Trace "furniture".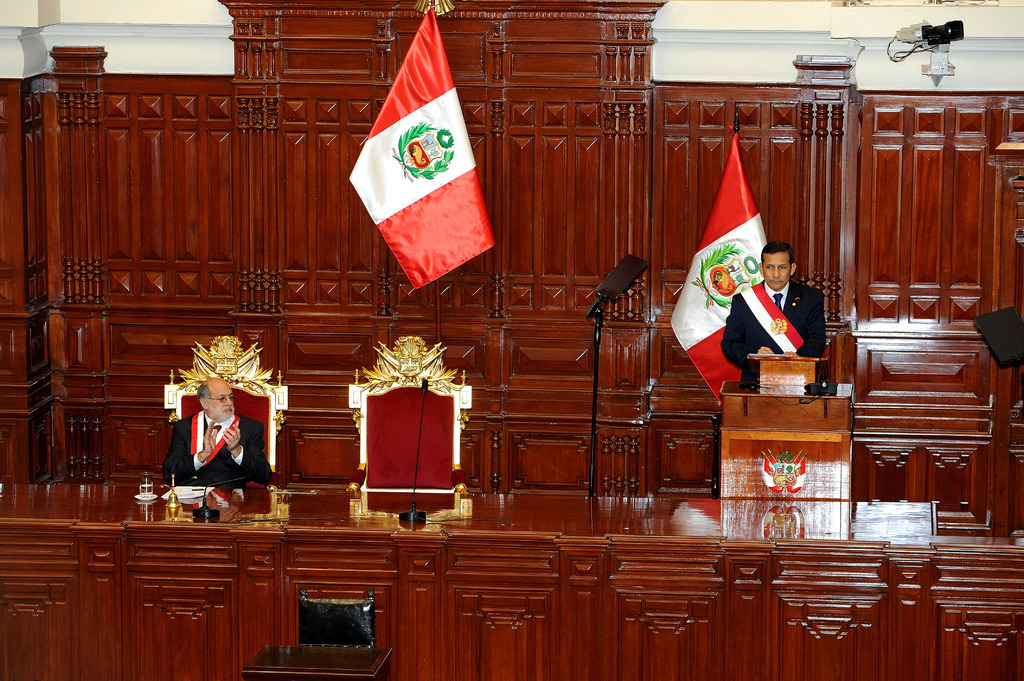
Traced to locate(240, 645, 392, 680).
